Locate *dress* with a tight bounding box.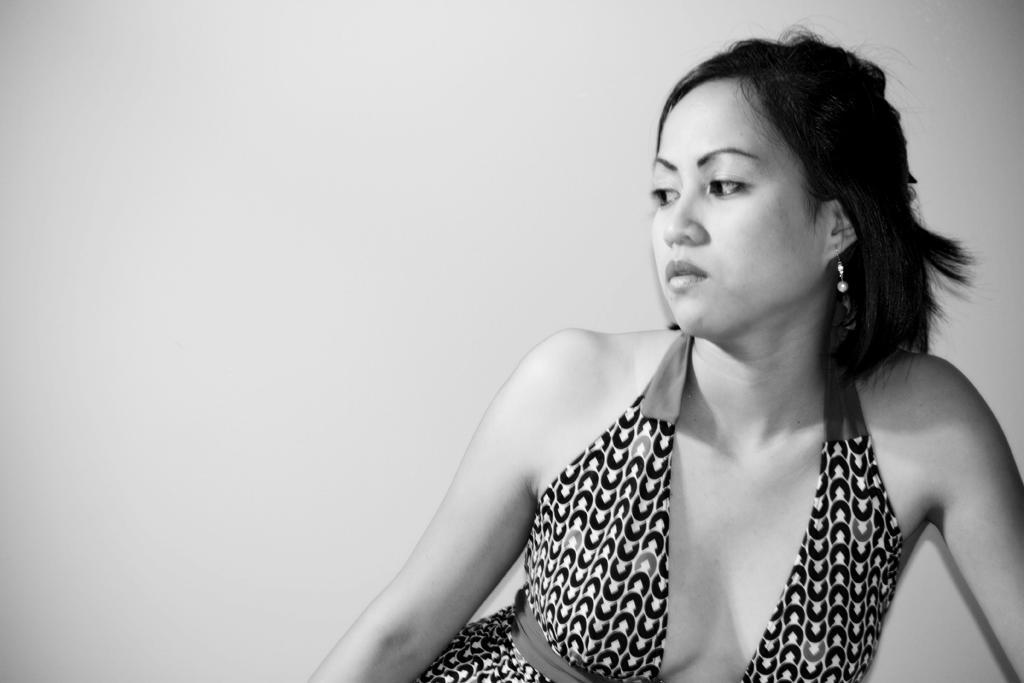
631:293:973:670.
